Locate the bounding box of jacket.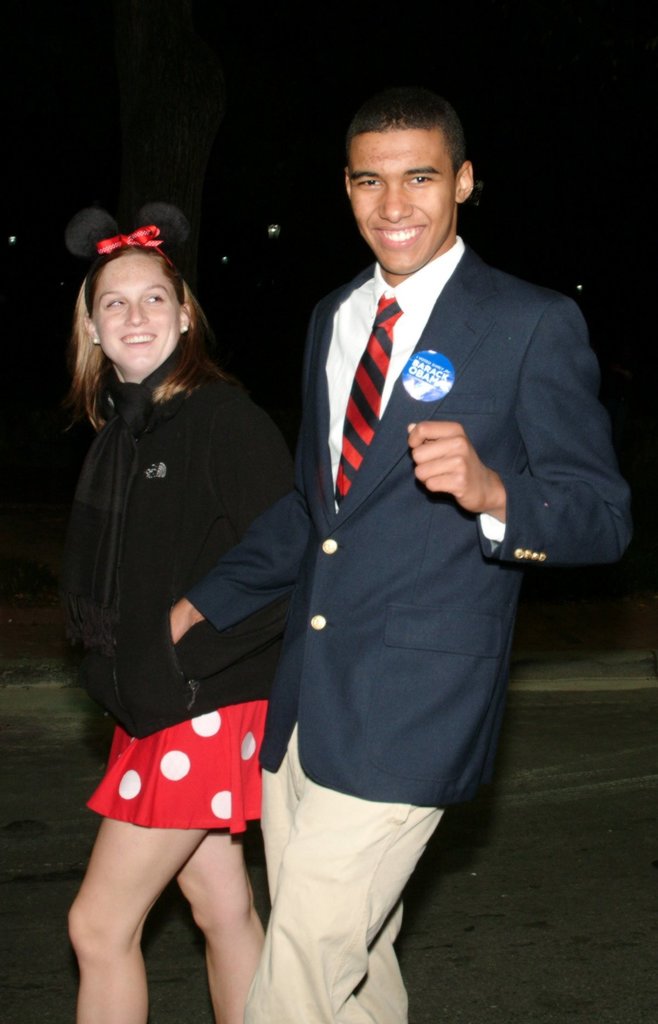
Bounding box: detection(47, 266, 308, 748).
